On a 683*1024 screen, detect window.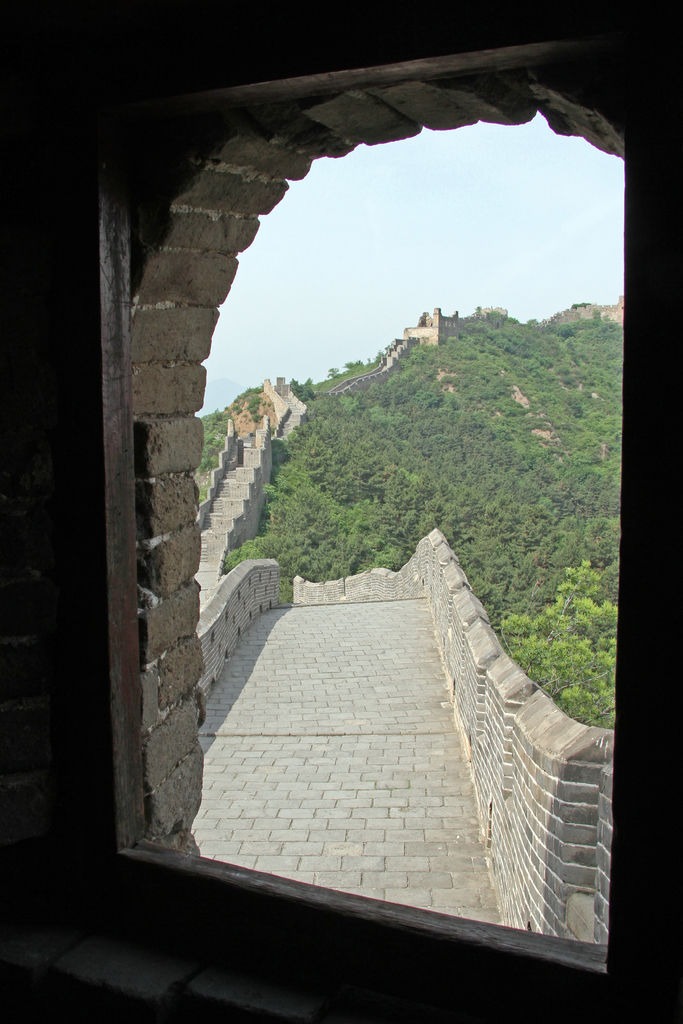
(left=15, top=0, right=682, bottom=1022).
